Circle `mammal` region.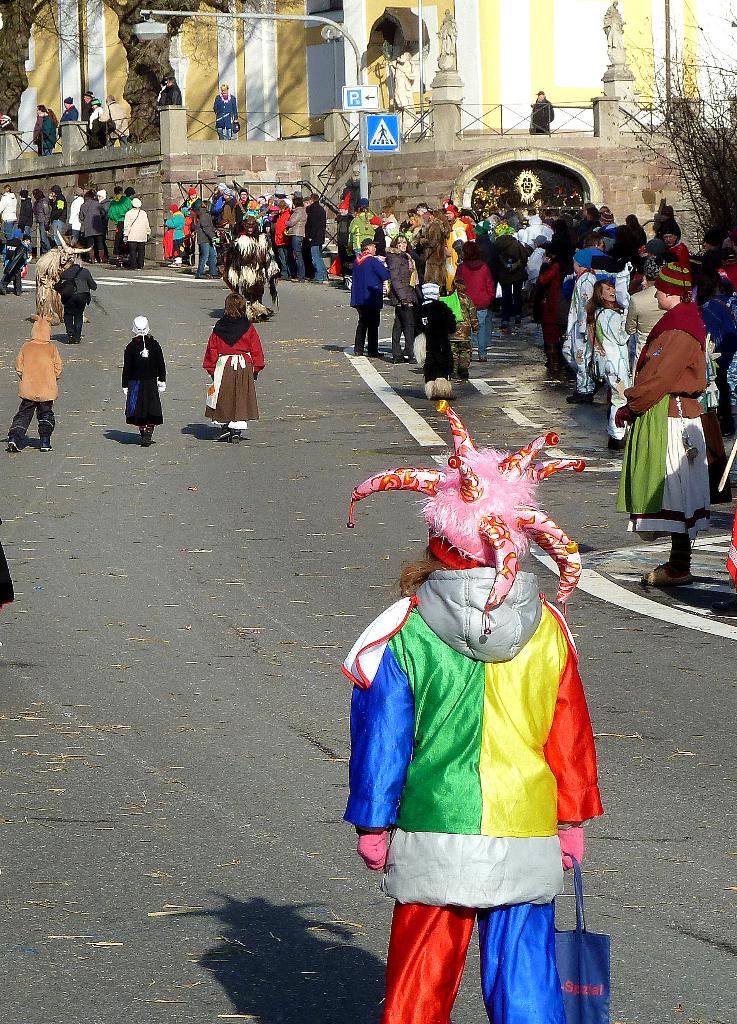
Region: crop(527, 90, 555, 134).
